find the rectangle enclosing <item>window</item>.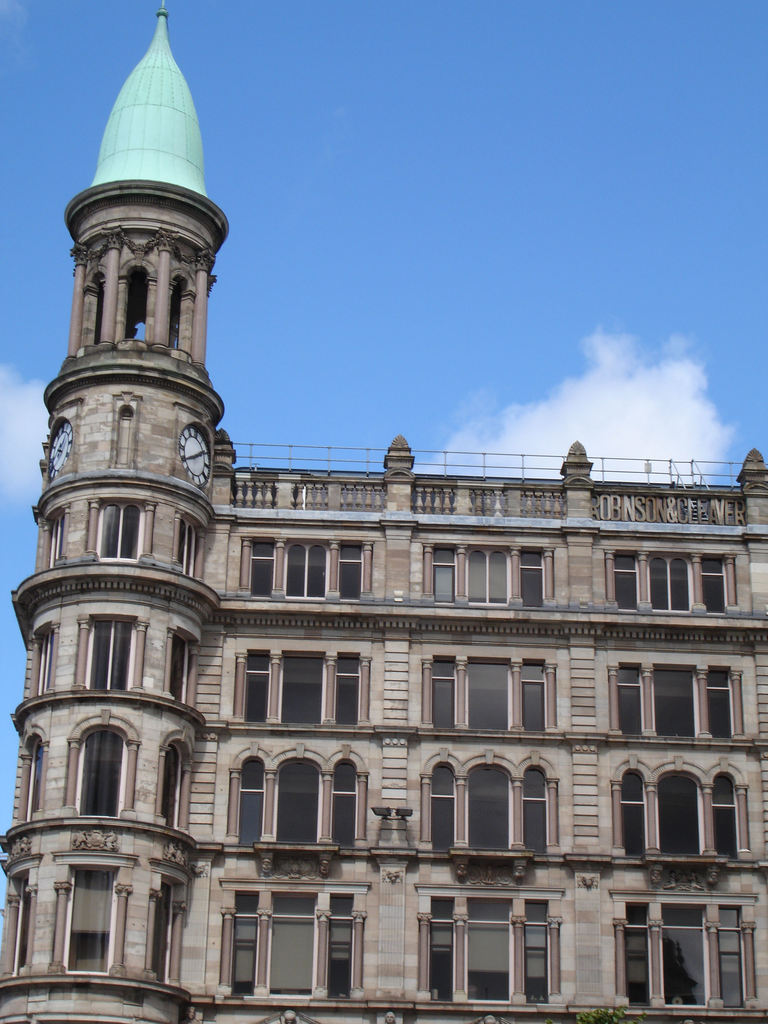
(left=708, top=668, right=737, bottom=739).
